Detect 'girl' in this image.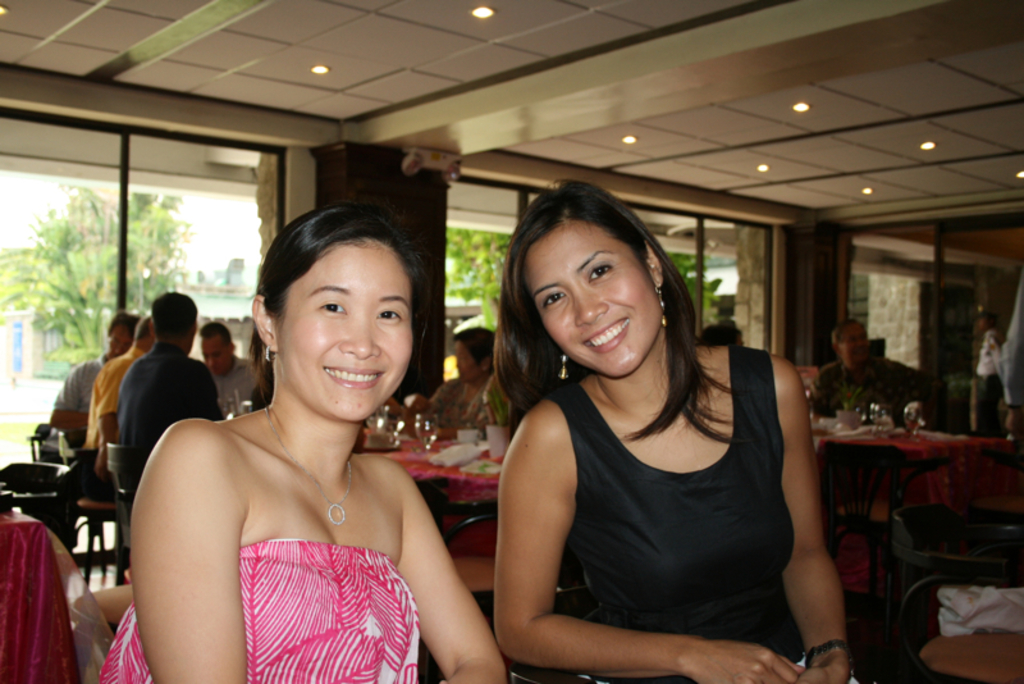
Detection: region(100, 205, 512, 683).
